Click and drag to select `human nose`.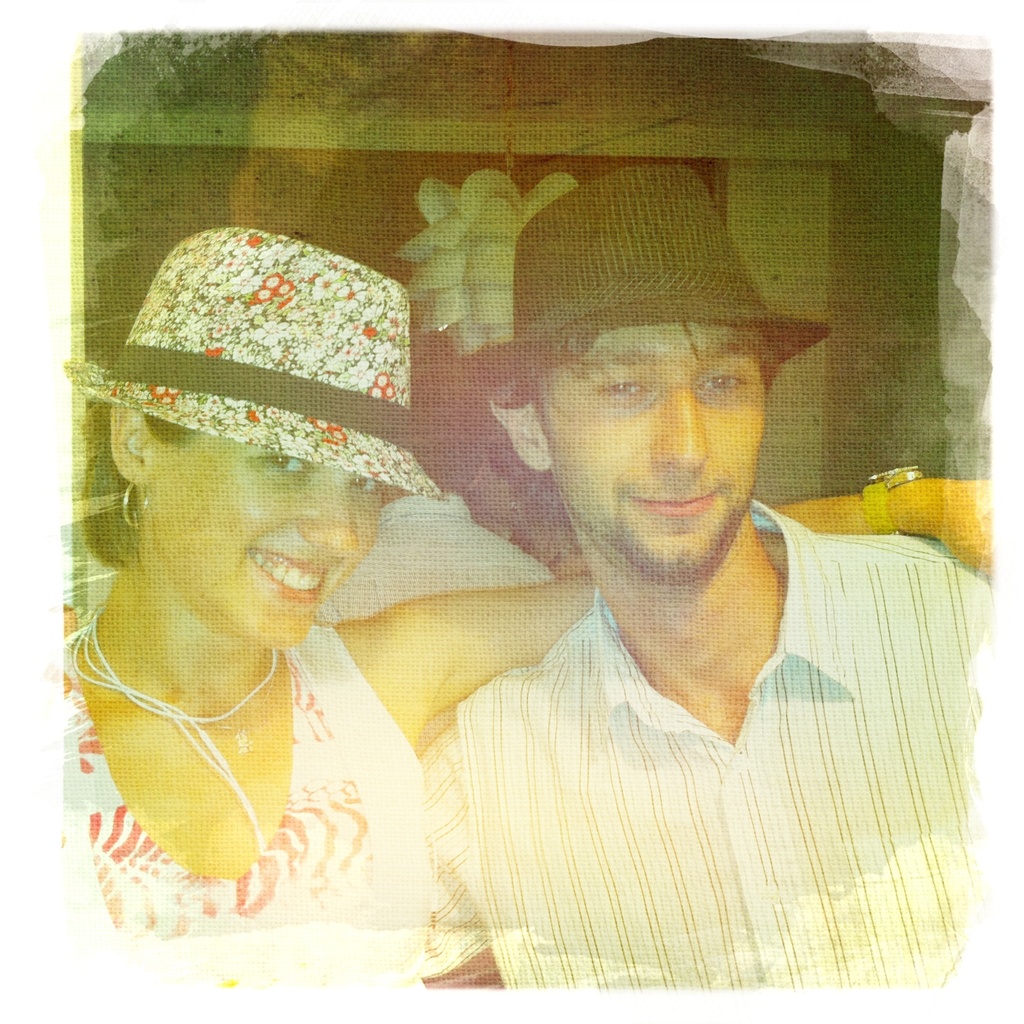
Selection: bbox=(298, 483, 359, 554).
